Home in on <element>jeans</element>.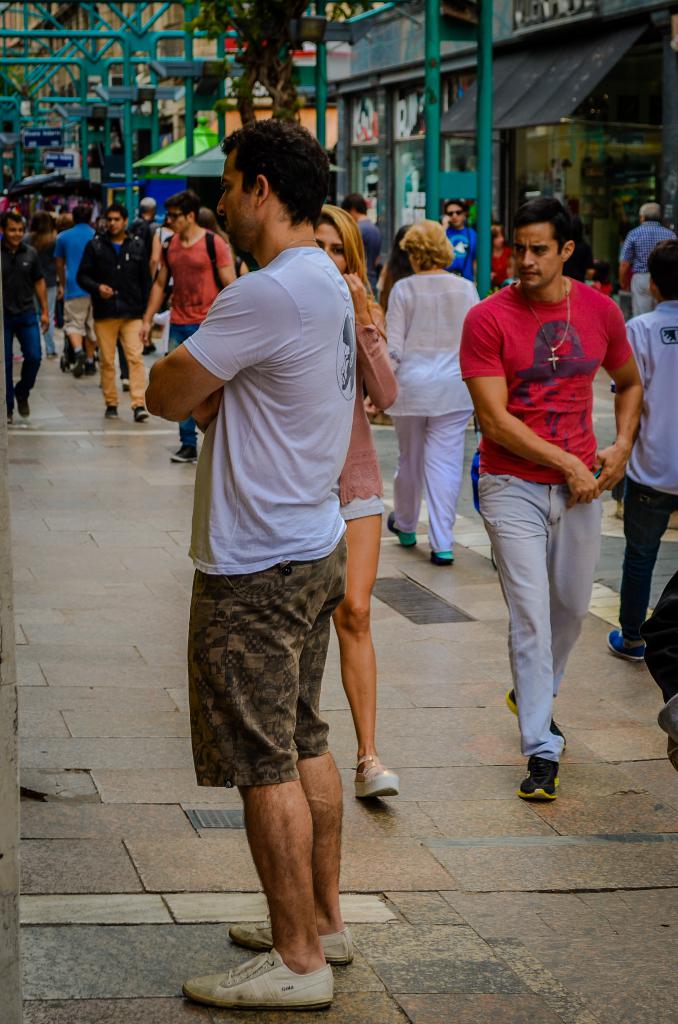
Homed in at <region>490, 536, 583, 782</region>.
